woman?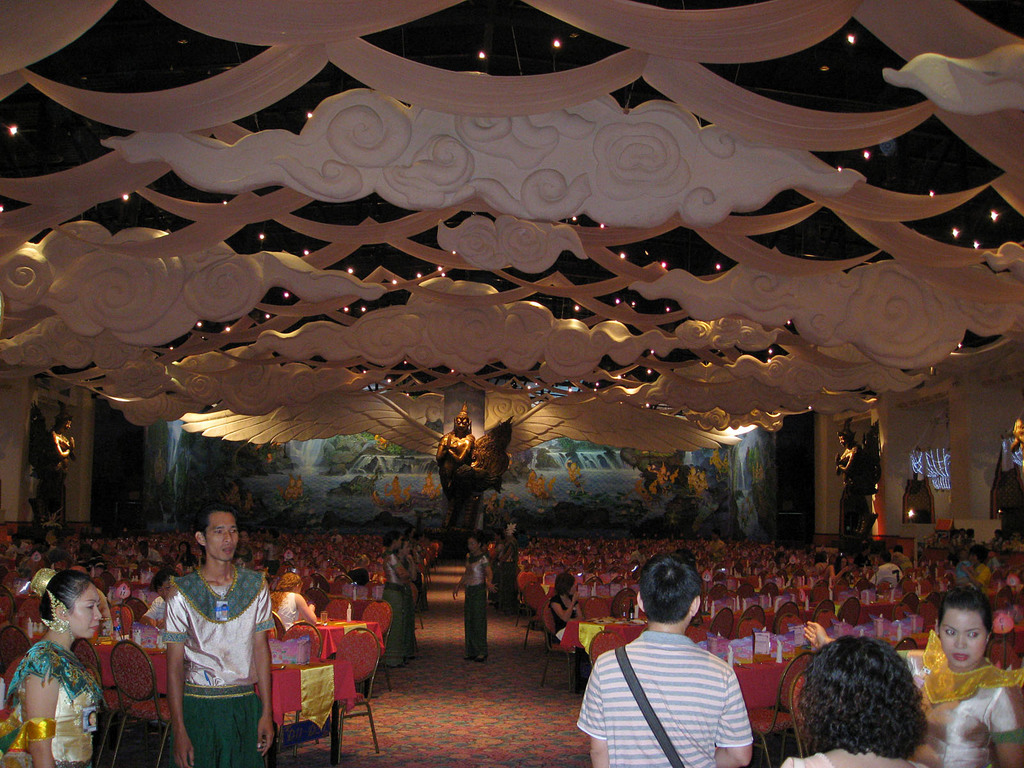
locate(3, 580, 111, 767)
